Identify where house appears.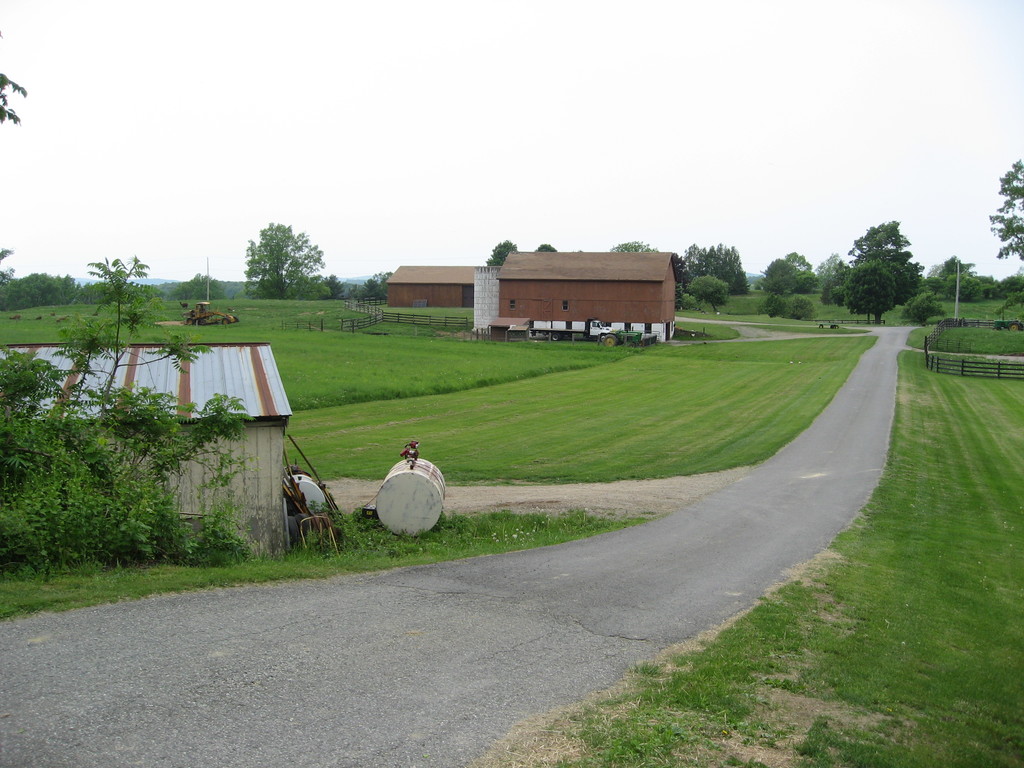
Appears at bbox(451, 243, 662, 345).
